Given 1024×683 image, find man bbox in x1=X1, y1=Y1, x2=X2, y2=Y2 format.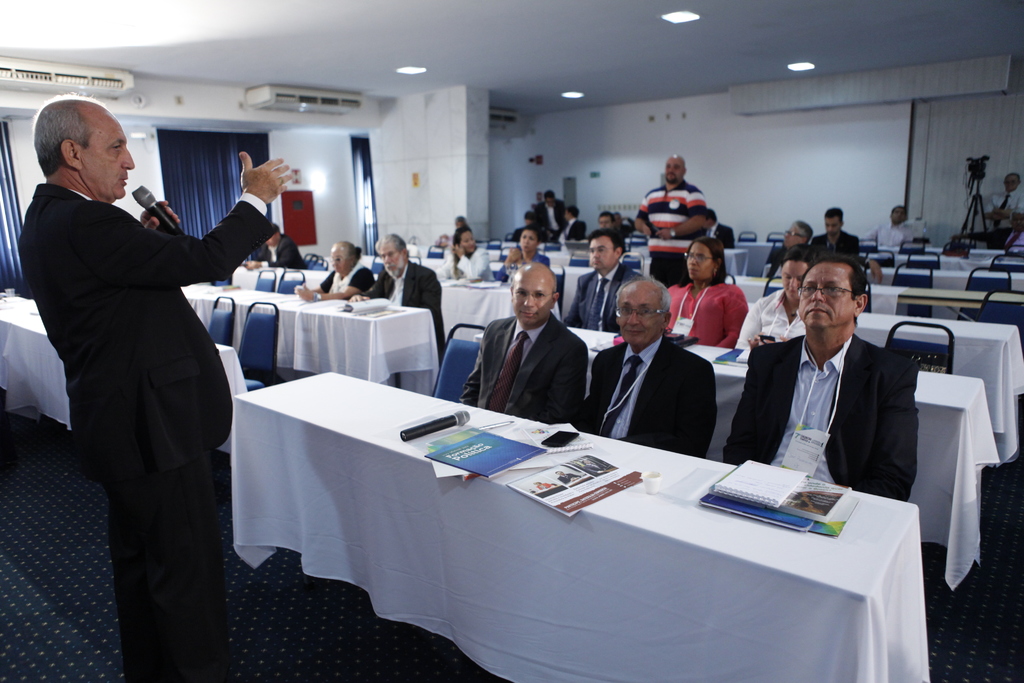
x1=598, y1=213, x2=614, y2=229.
